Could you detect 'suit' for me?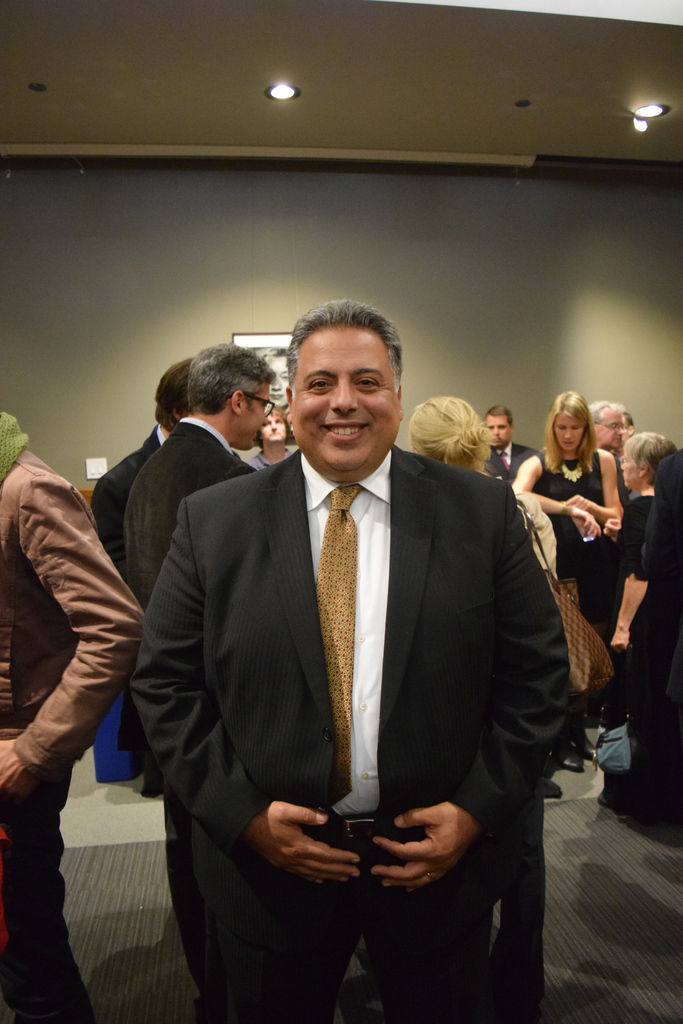
Detection result: rect(485, 438, 538, 484).
